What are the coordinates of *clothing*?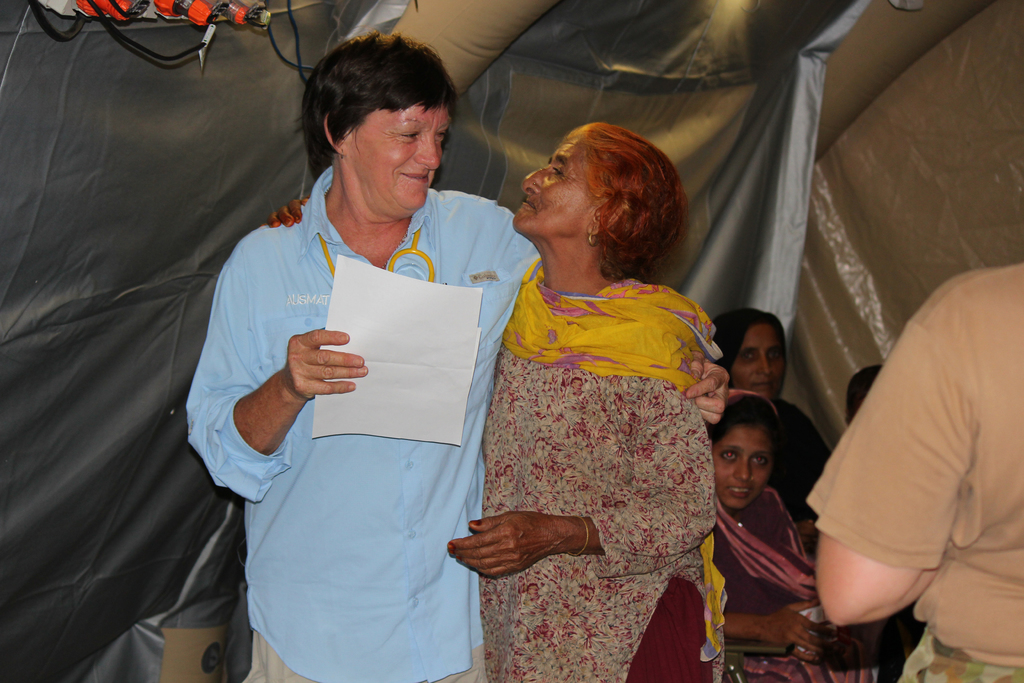
select_region(464, 198, 737, 642).
